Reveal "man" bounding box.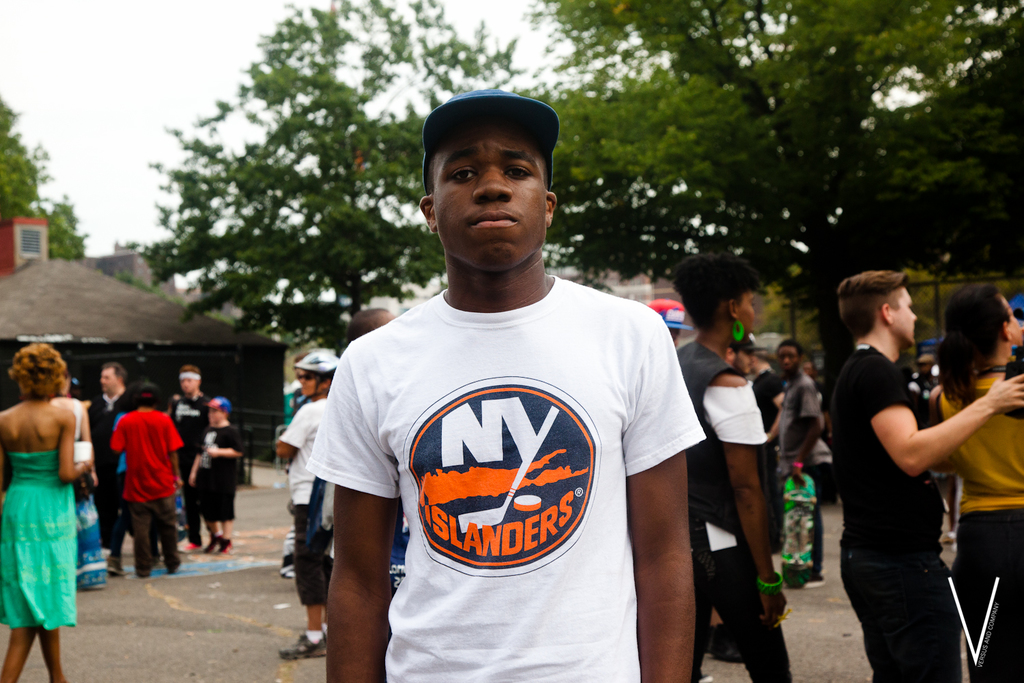
Revealed: x1=674 y1=262 x2=783 y2=682.
